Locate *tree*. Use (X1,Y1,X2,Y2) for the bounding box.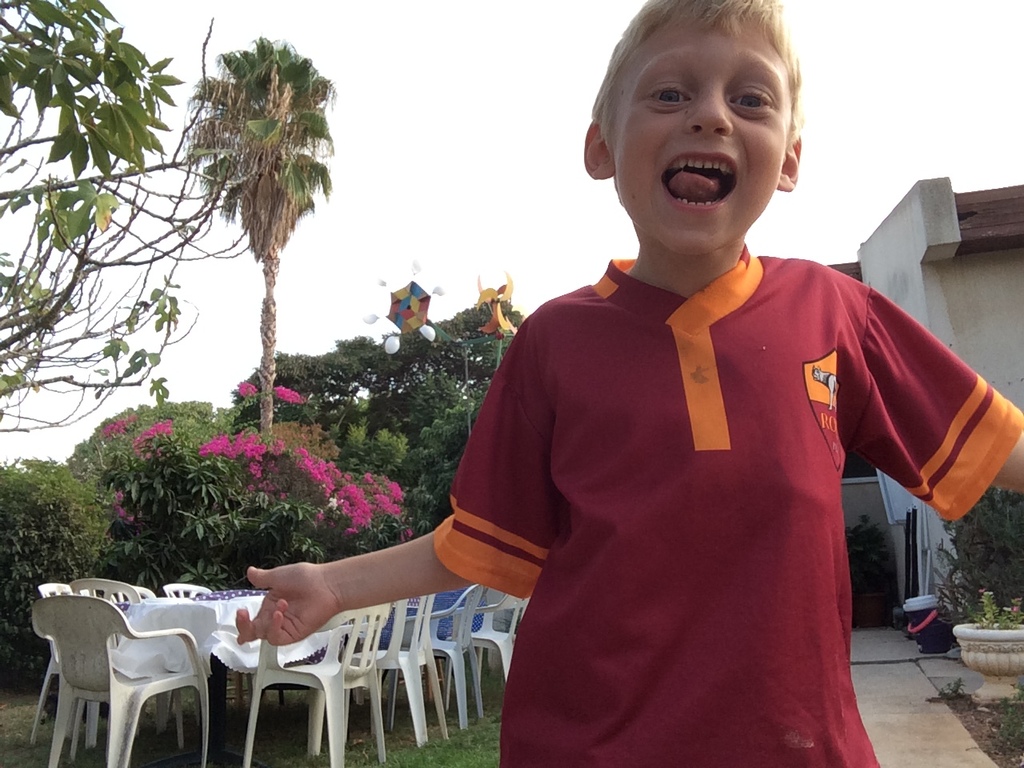
(0,0,254,436).
